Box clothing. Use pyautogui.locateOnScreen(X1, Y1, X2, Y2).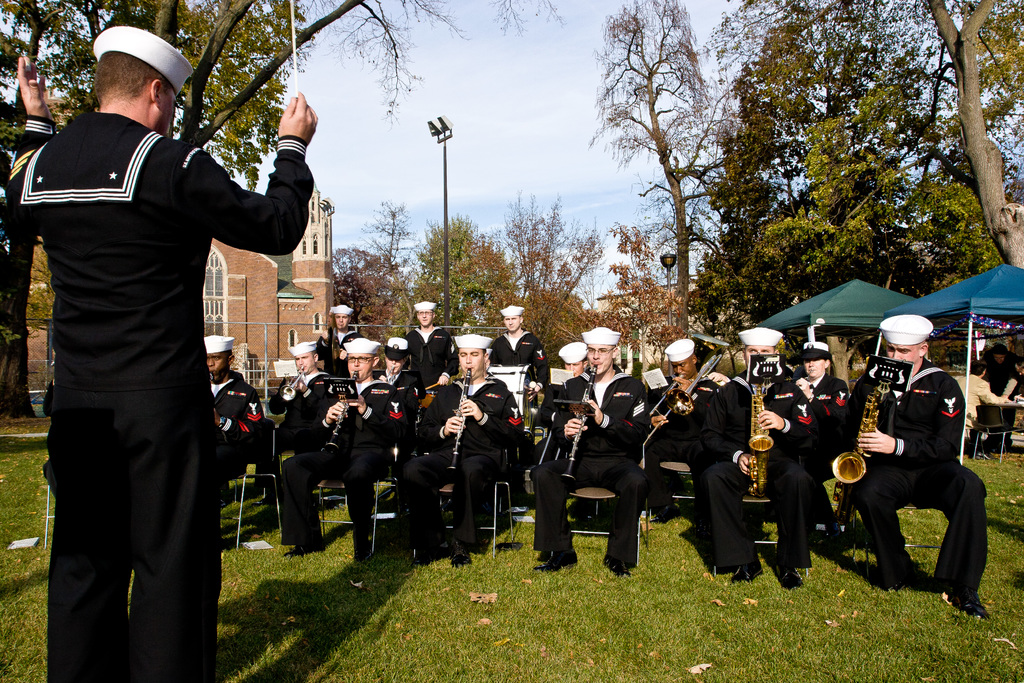
pyautogui.locateOnScreen(276, 375, 403, 543).
